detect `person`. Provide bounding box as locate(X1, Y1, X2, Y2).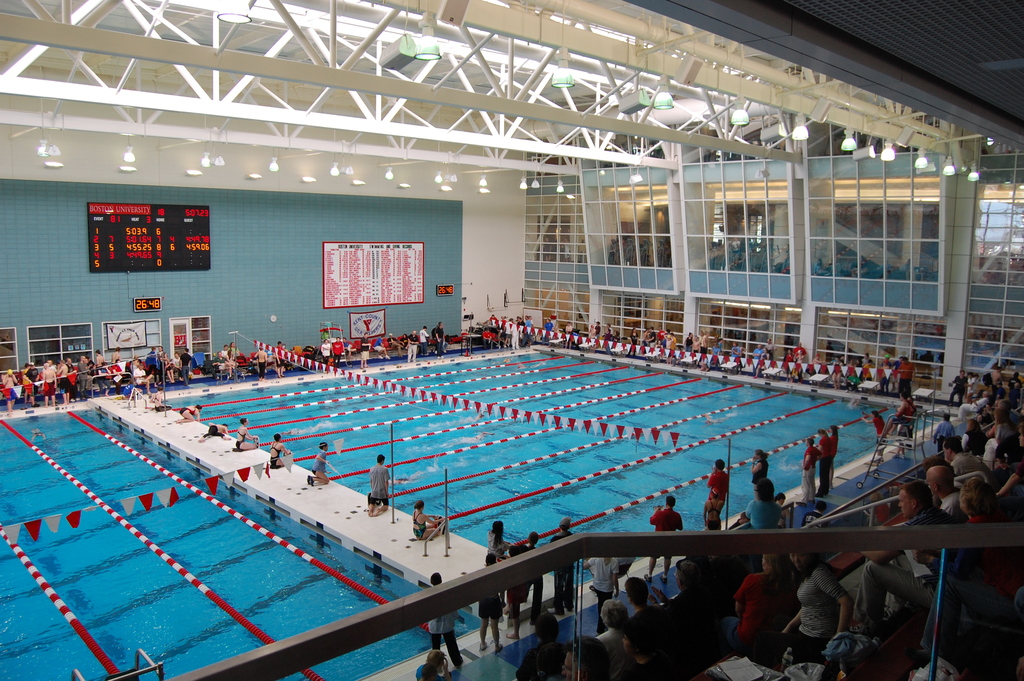
locate(230, 413, 257, 454).
